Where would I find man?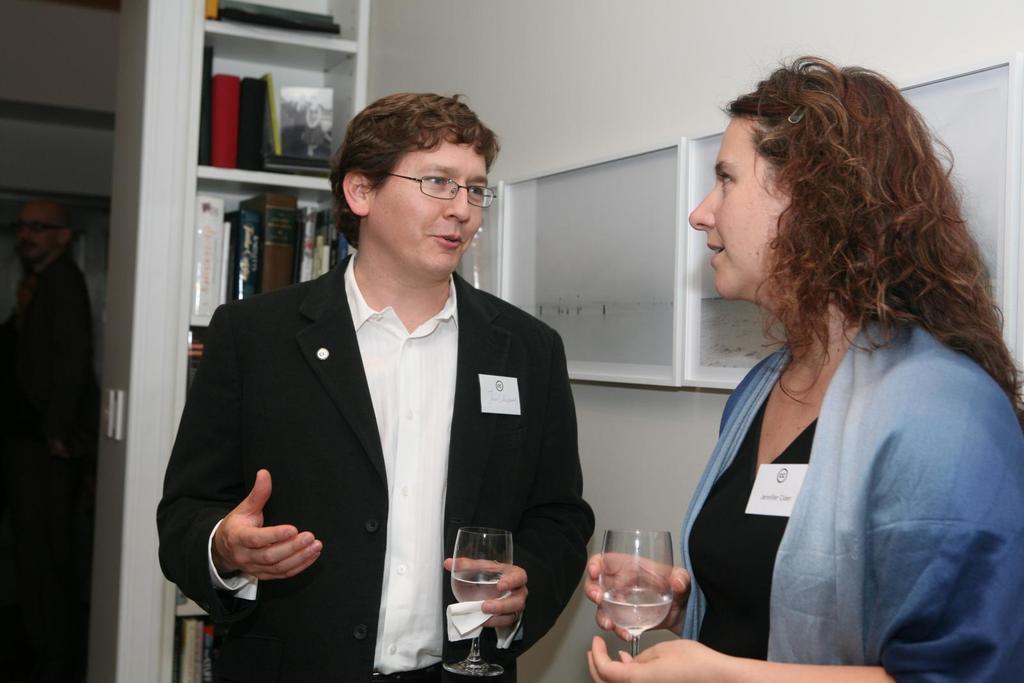
At bbox=[0, 199, 93, 682].
